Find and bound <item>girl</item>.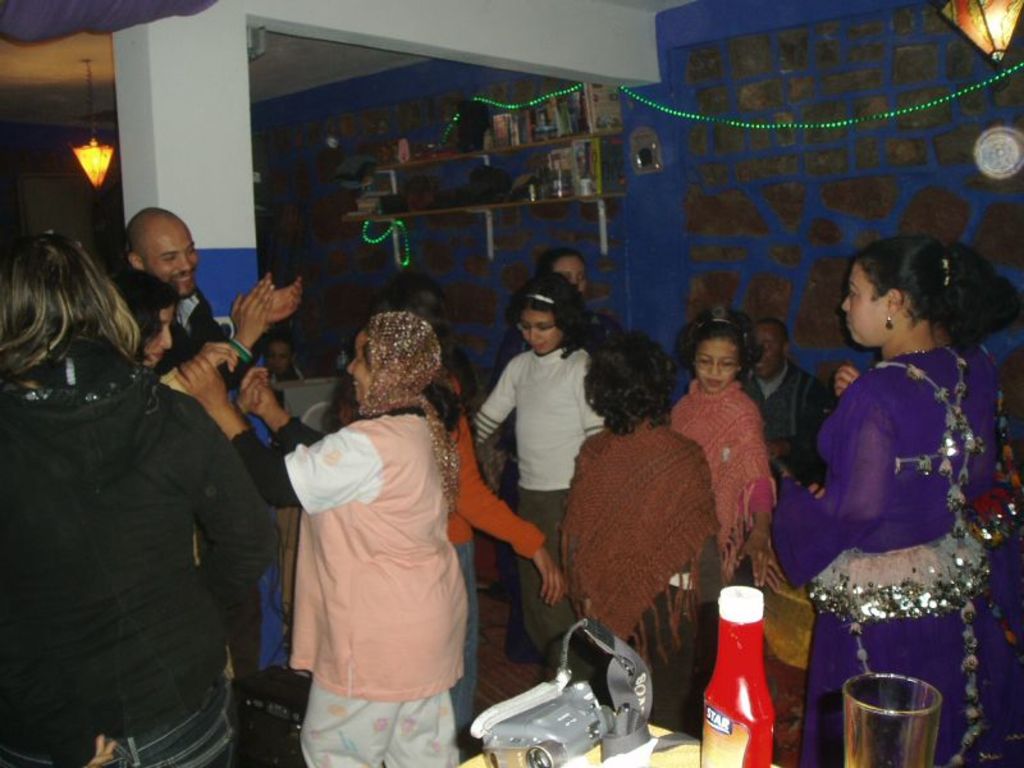
Bound: 664,306,782,595.
